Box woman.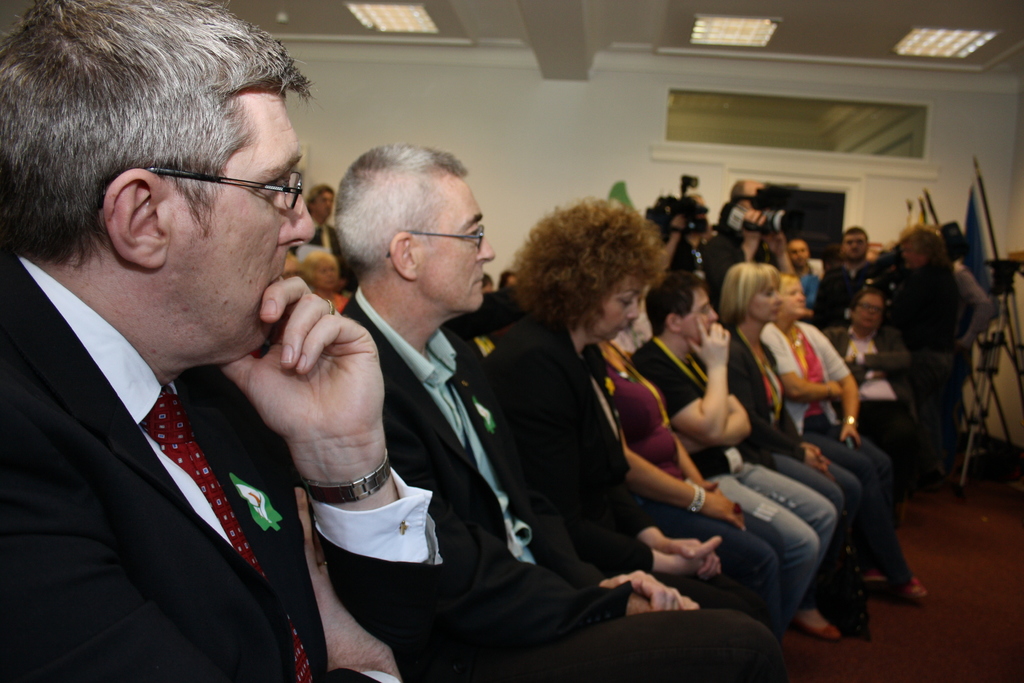
<region>309, 251, 346, 325</region>.
